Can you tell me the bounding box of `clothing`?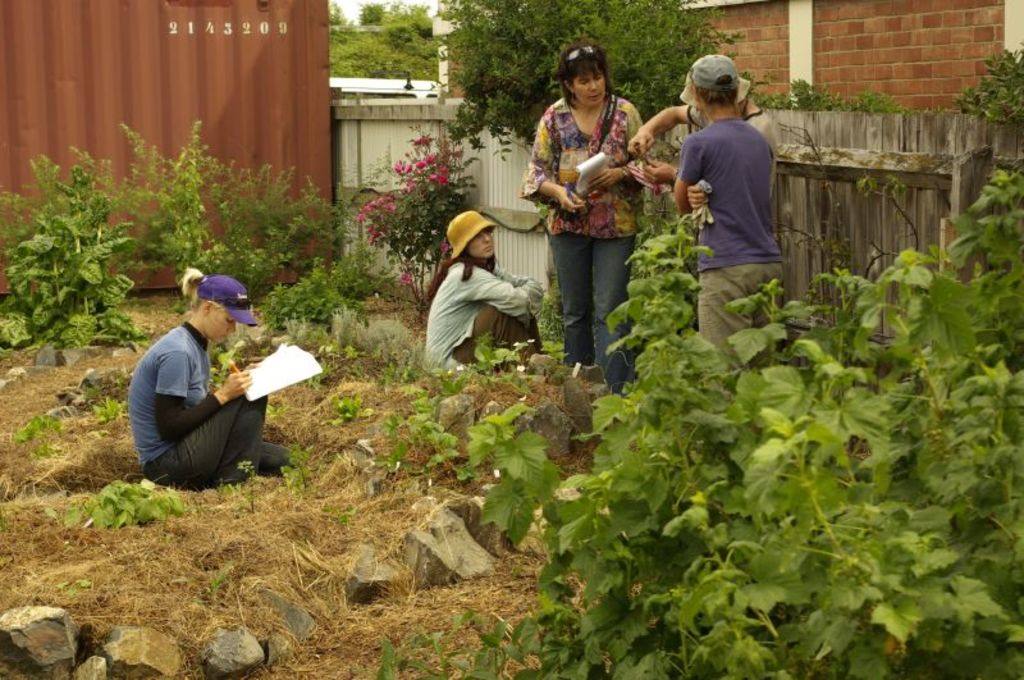
BBox(520, 92, 648, 398).
